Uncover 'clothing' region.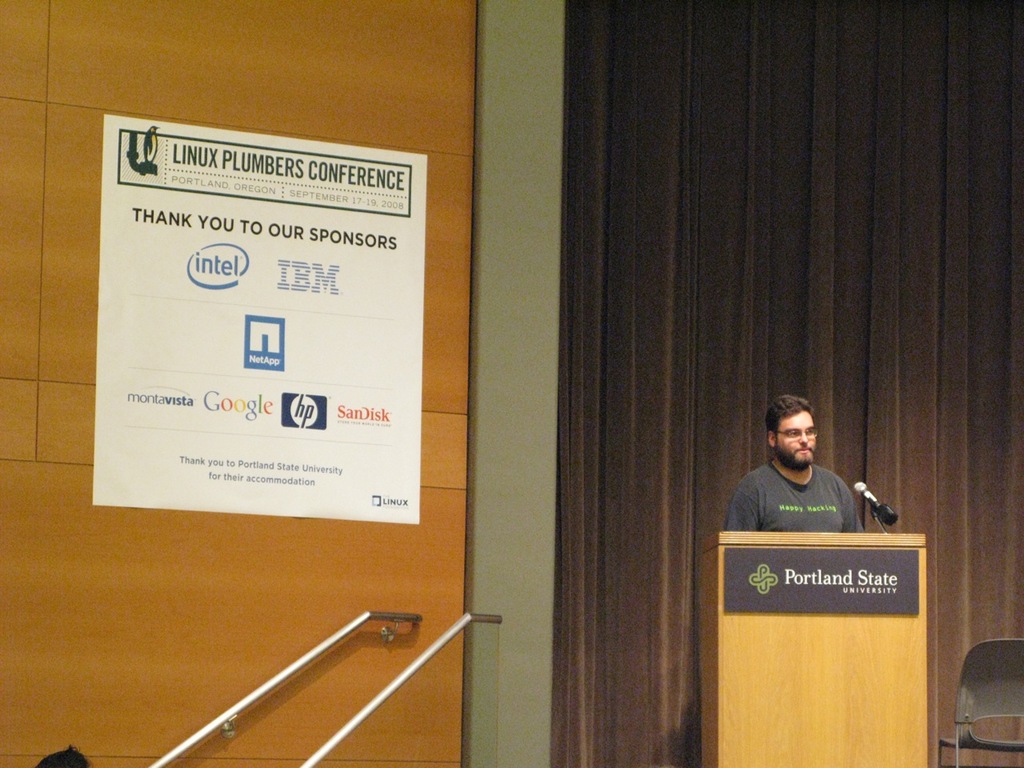
Uncovered: crop(737, 464, 879, 548).
